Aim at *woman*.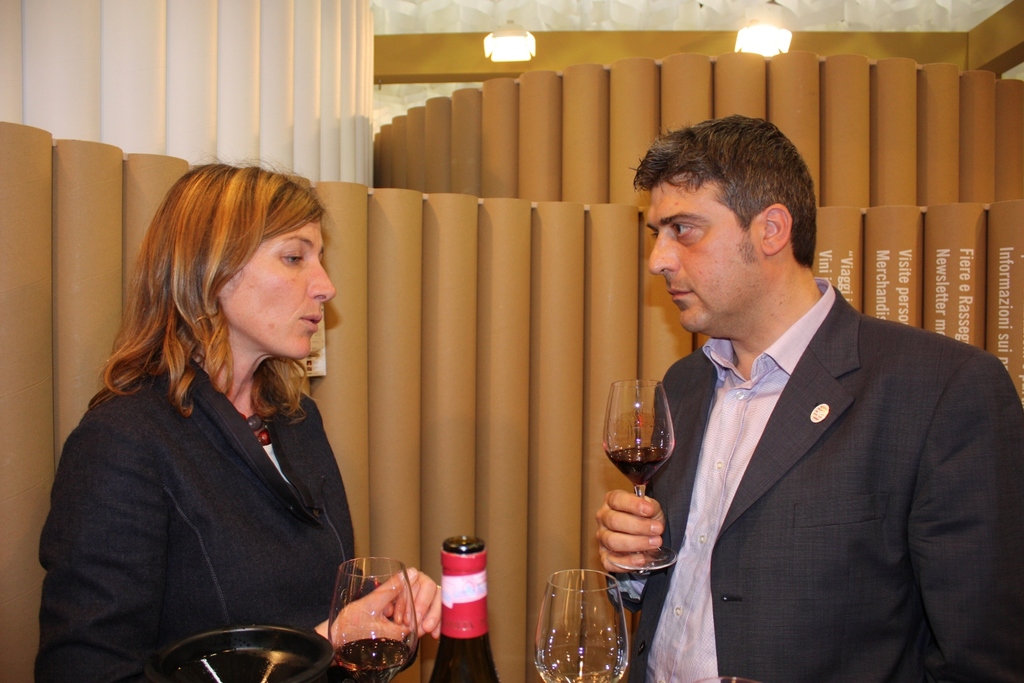
Aimed at (46, 158, 468, 682).
